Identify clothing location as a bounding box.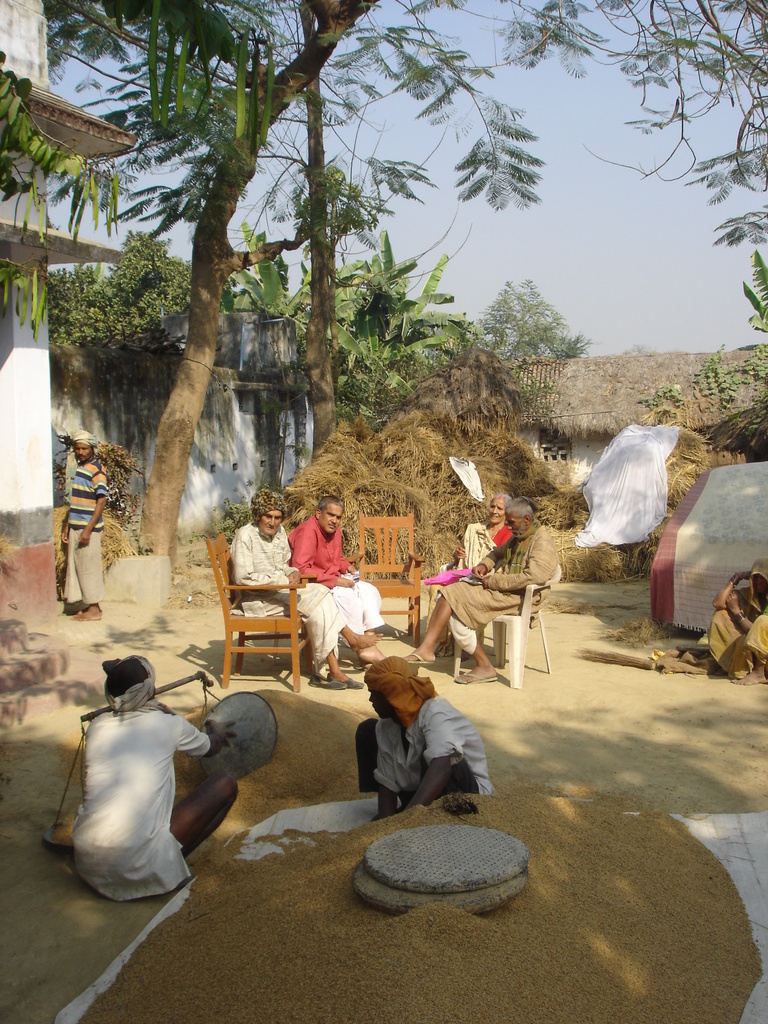
28:696:232:932.
